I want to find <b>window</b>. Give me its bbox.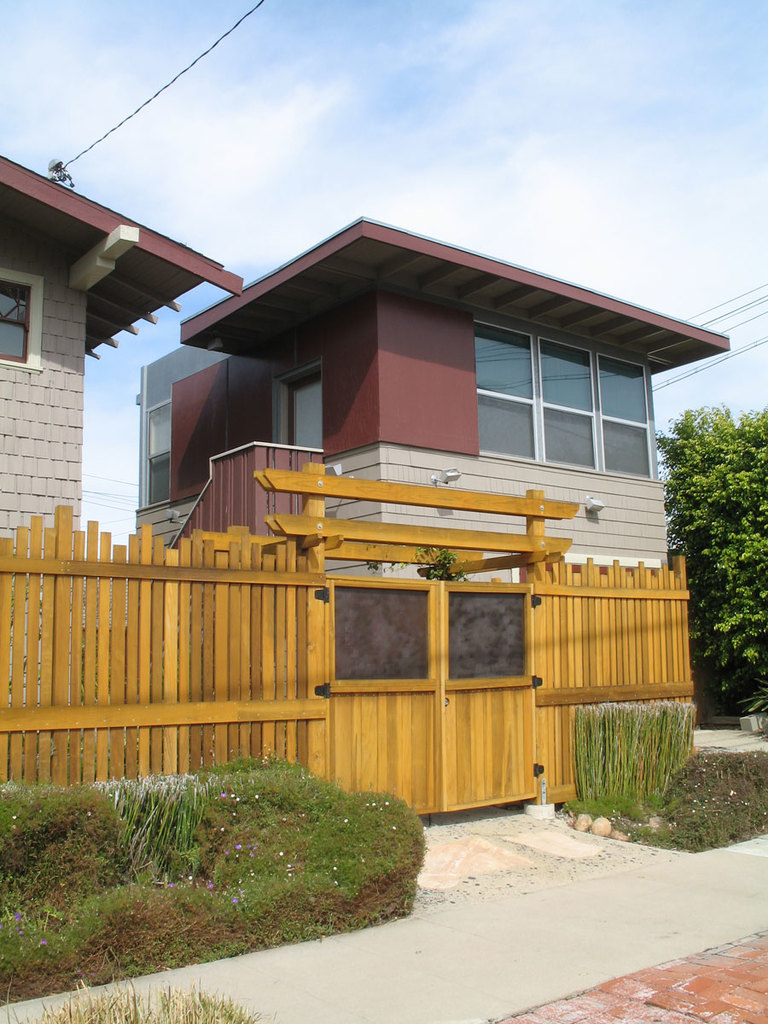
<region>141, 403, 171, 452</region>.
